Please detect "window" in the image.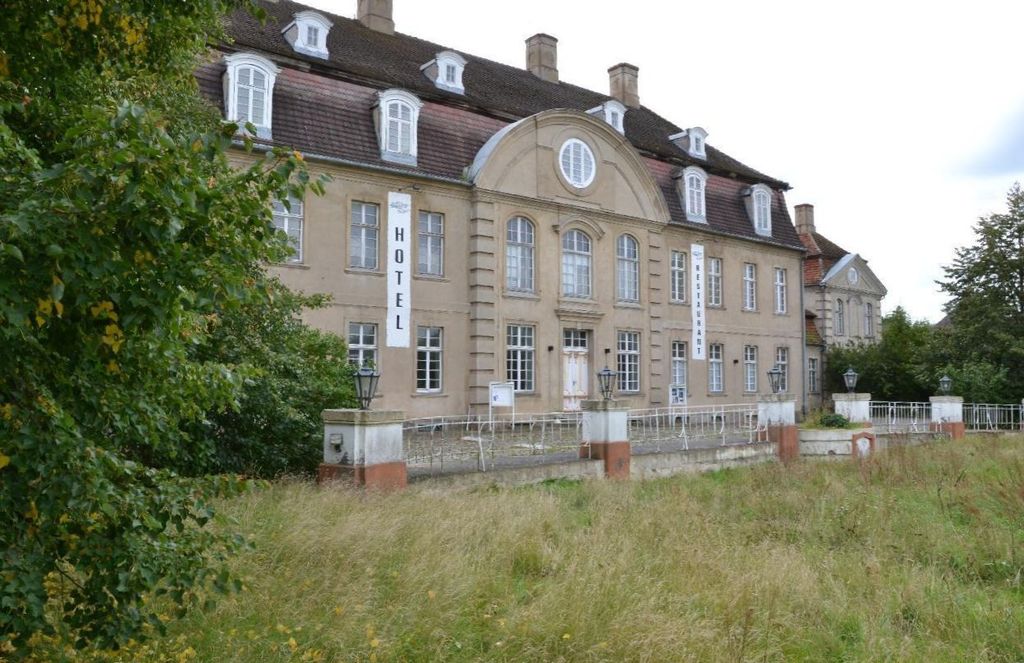
box=[560, 140, 598, 188].
